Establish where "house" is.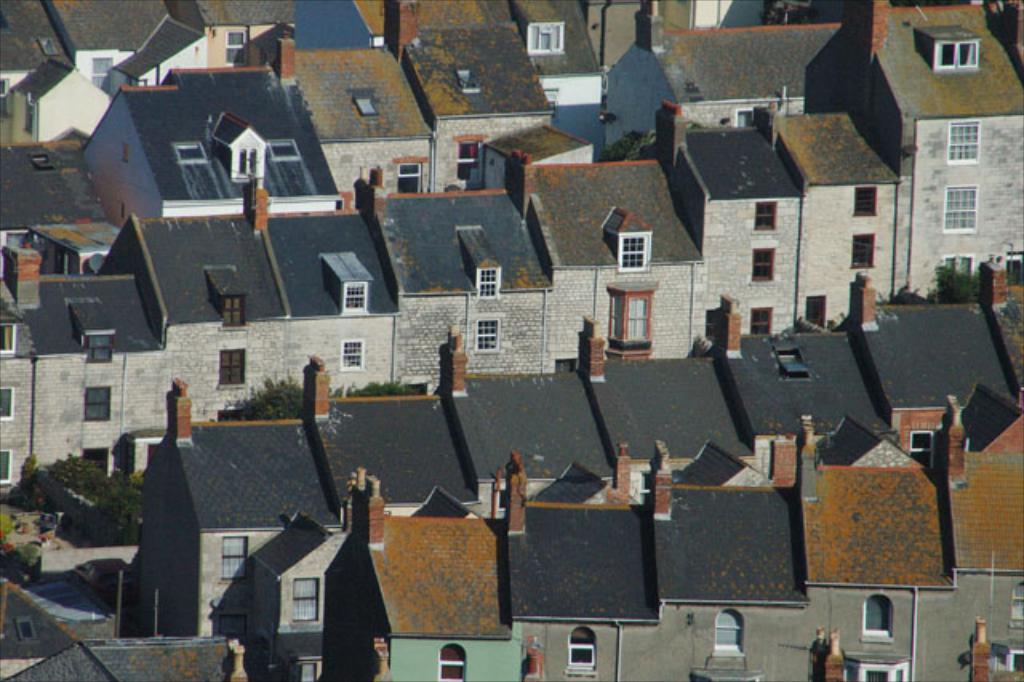
Established at select_region(165, 0, 299, 88).
